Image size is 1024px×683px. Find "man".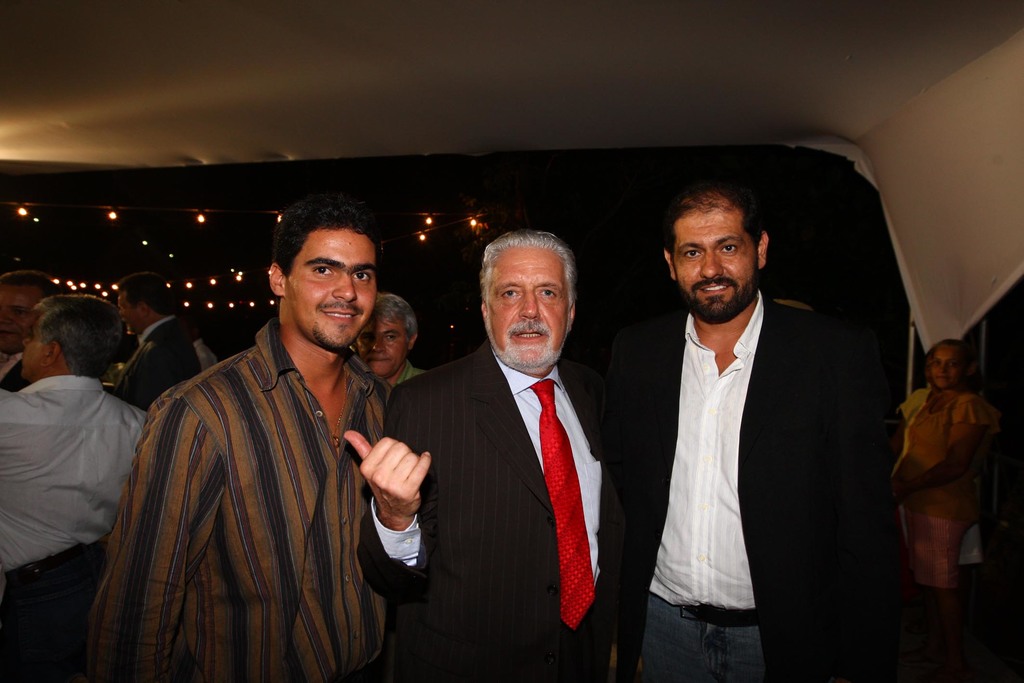
(356, 294, 415, 398).
